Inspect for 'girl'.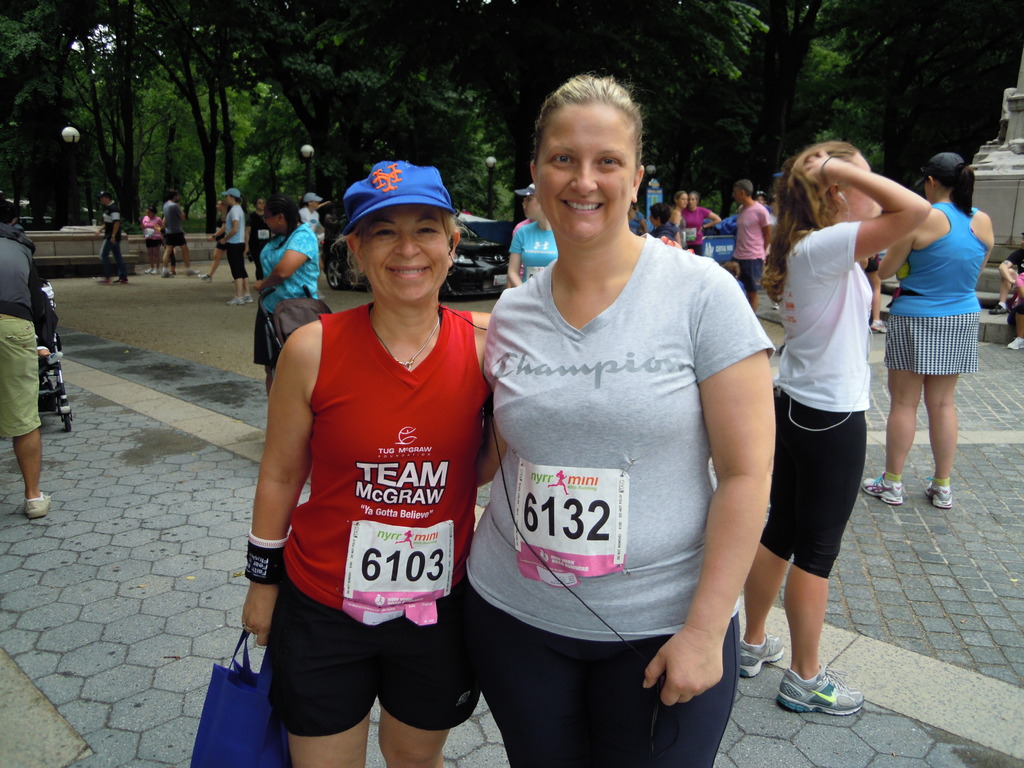
Inspection: left=732, top=131, right=932, bottom=717.
